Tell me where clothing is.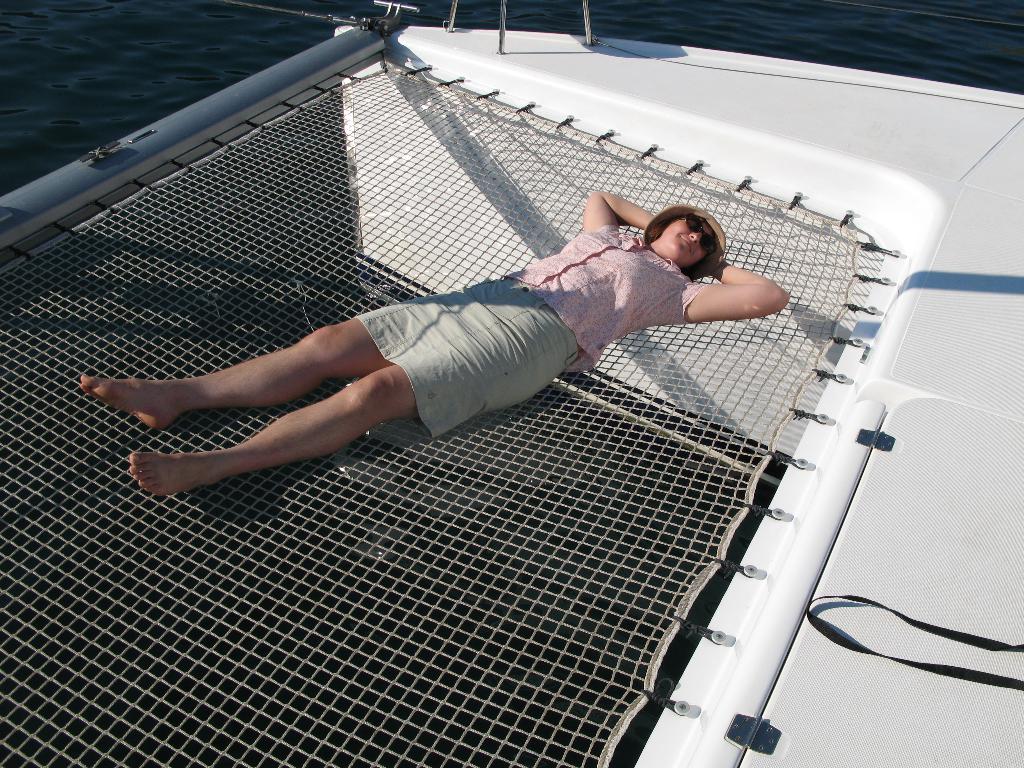
clothing is at 354 228 703 435.
